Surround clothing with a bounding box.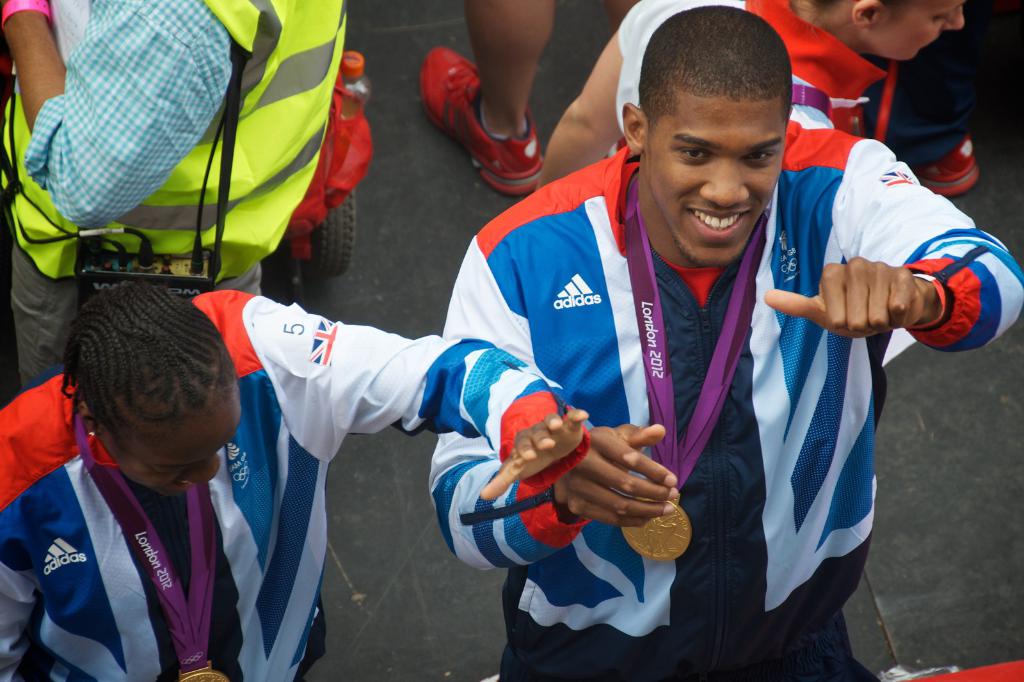
{"left": 0, "top": 289, "right": 566, "bottom": 681}.
